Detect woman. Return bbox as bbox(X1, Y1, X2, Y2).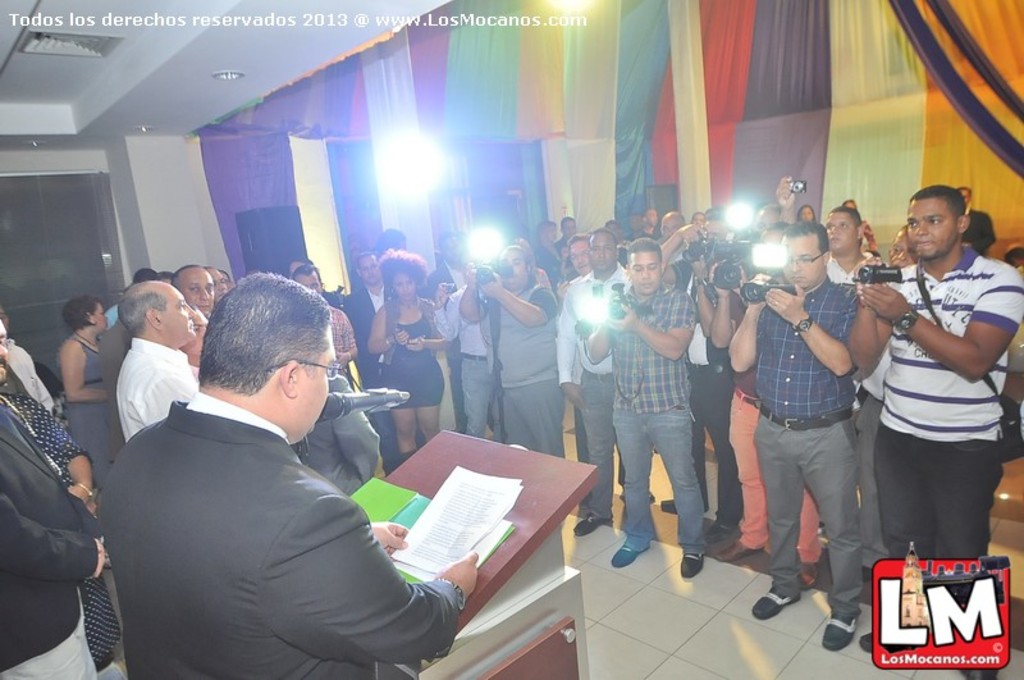
bbox(796, 200, 818, 224).
